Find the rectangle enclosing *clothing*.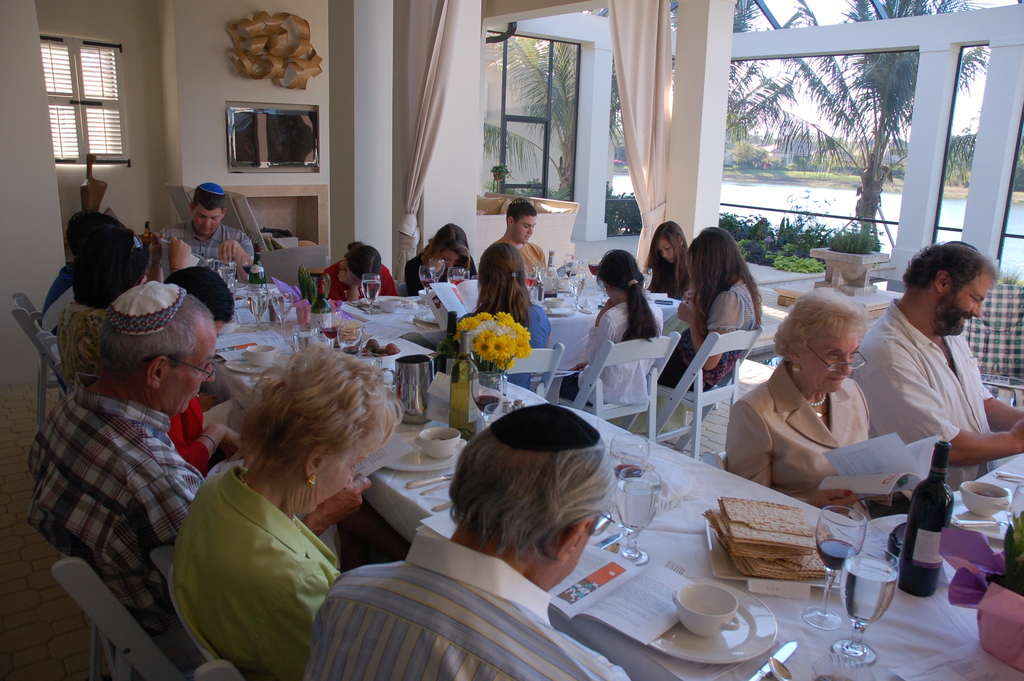
{"left": 662, "top": 285, "right": 769, "bottom": 389}.
